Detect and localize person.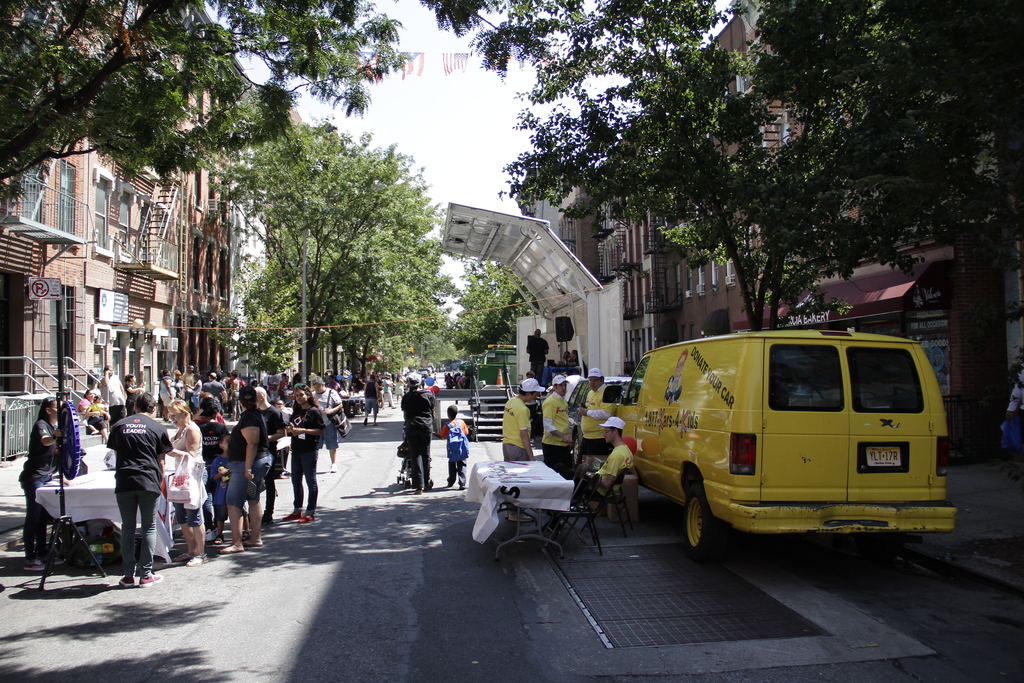
Localized at <region>662, 348, 688, 403</region>.
